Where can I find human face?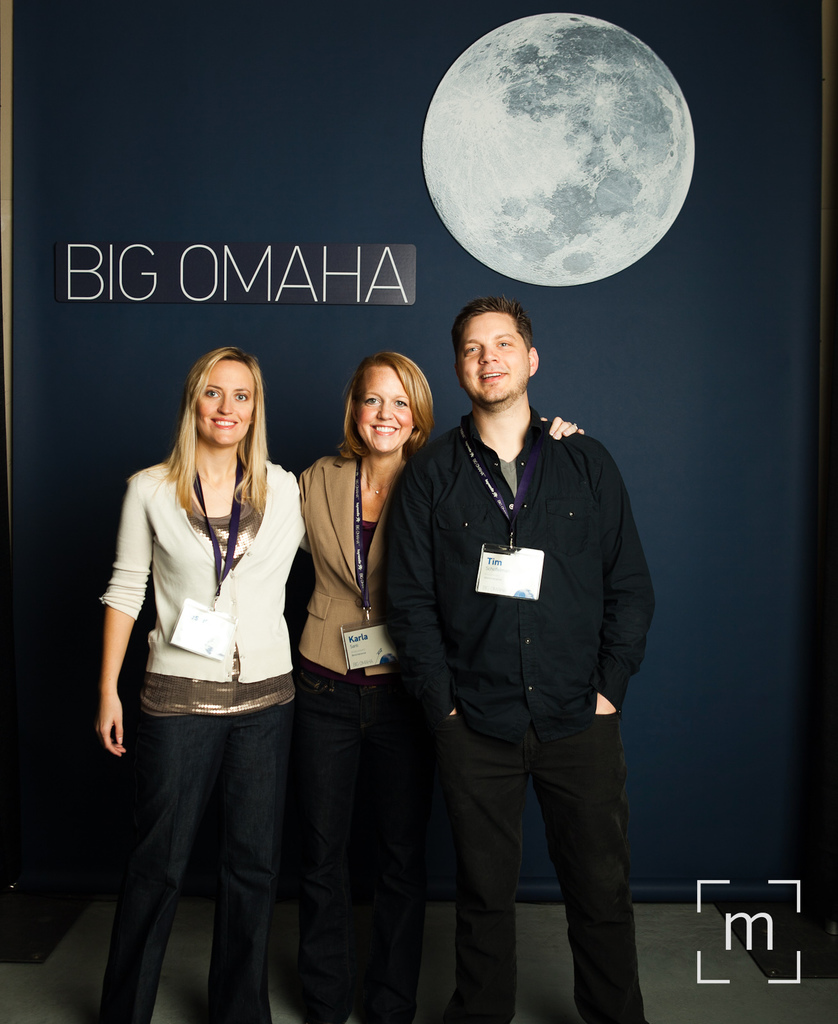
You can find it at {"left": 455, "top": 309, "right": 531, "bottom": 403}.
